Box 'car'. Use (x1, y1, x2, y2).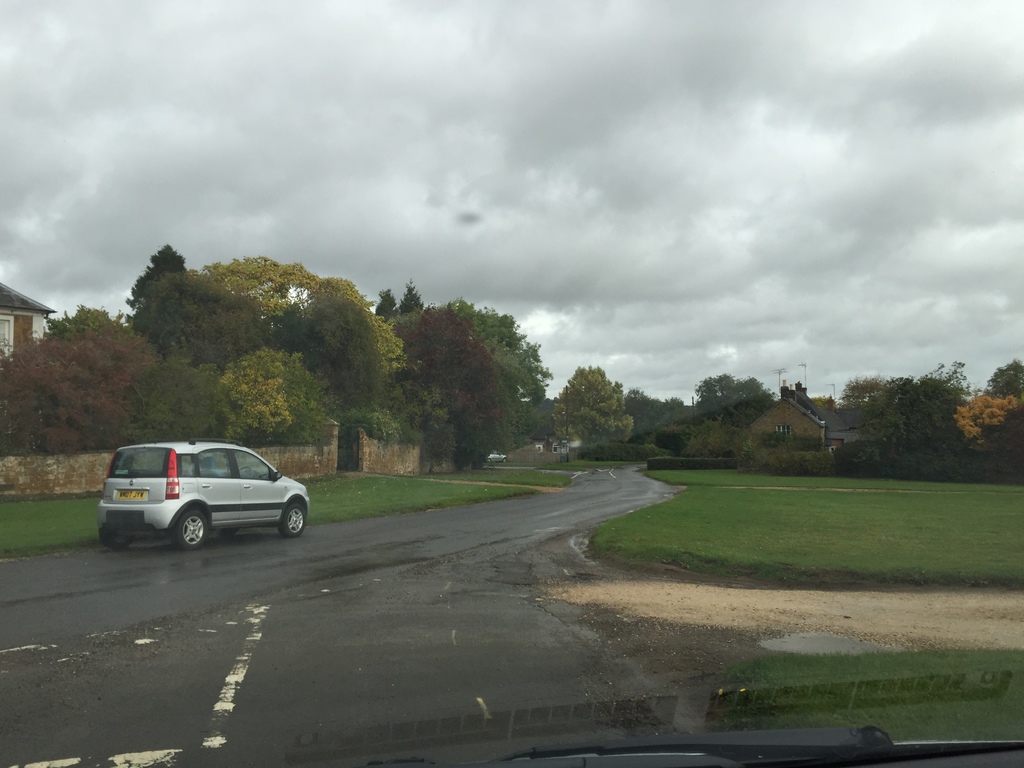
(484, 449, 507, 460).
